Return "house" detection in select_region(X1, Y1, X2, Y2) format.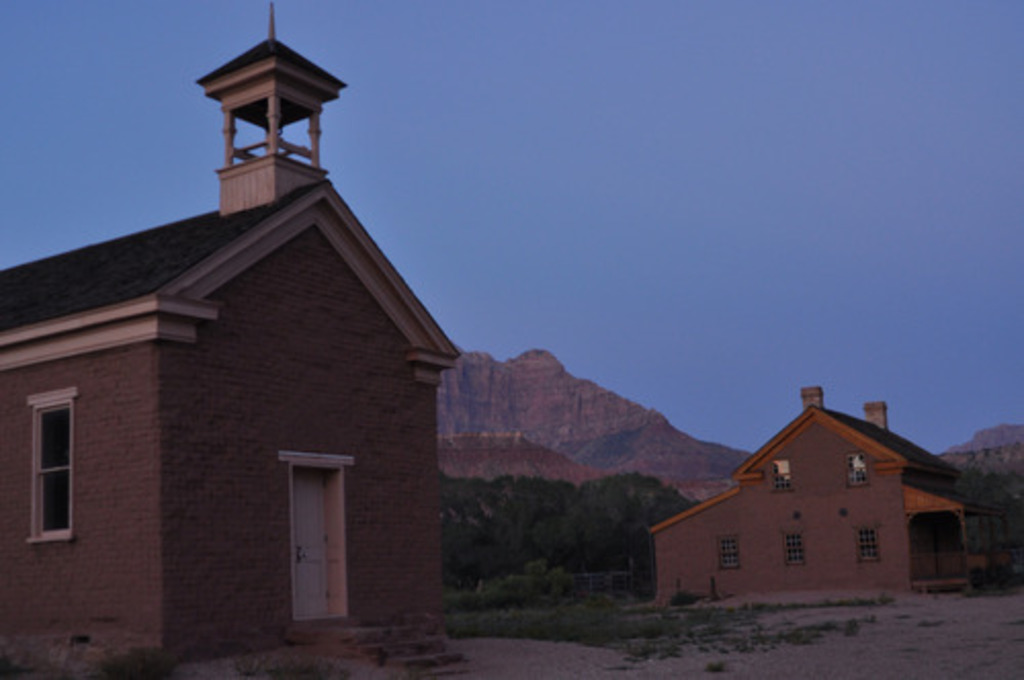
select_region(0, 2, 463, 678).
